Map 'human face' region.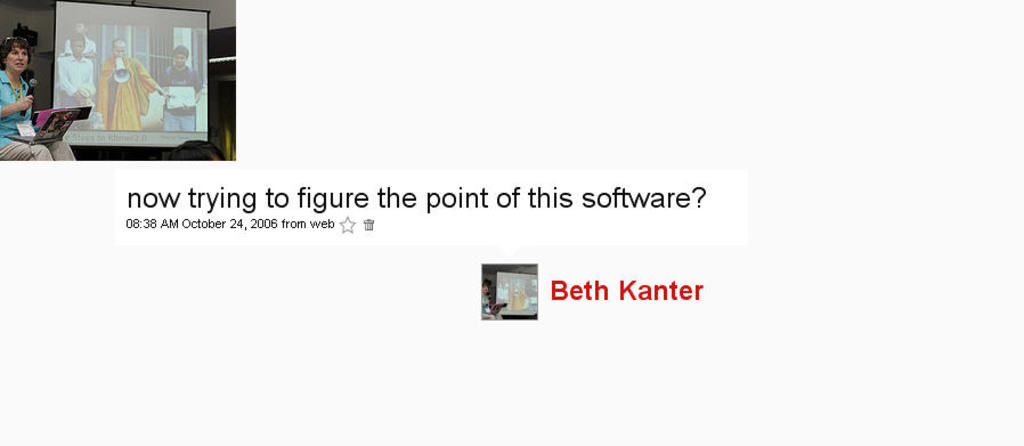
Mapped to locate(70, 35, 84, 57).
